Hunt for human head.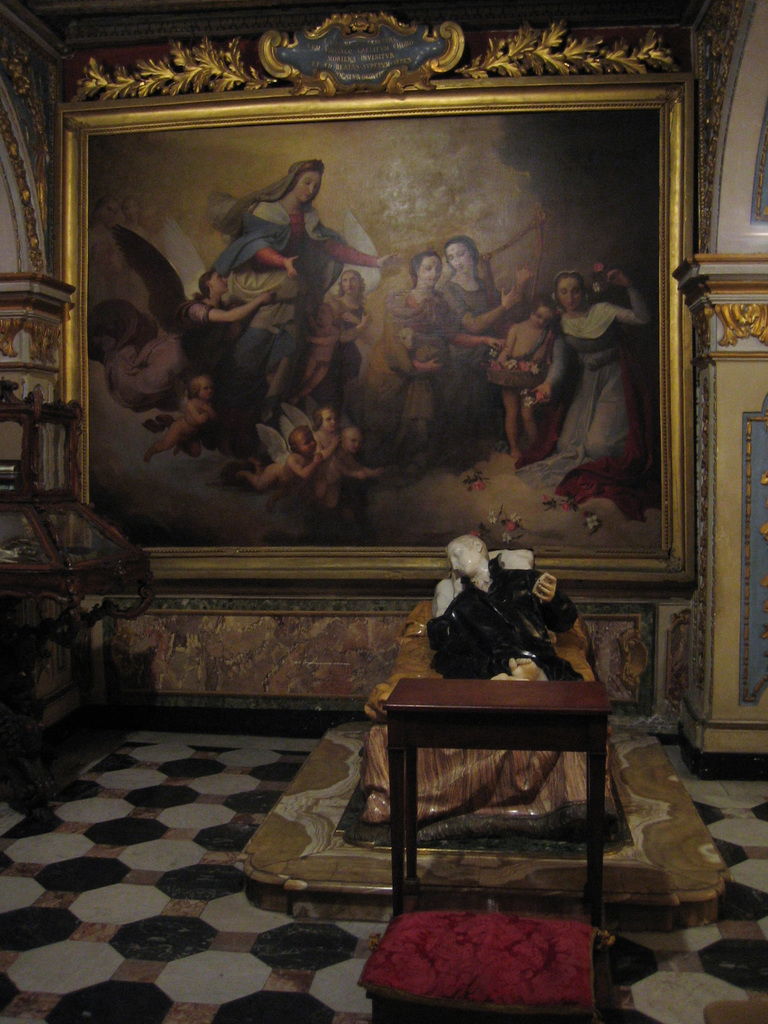
Hunted down at <bbox>288, 424, 314, 456</bbox>.
